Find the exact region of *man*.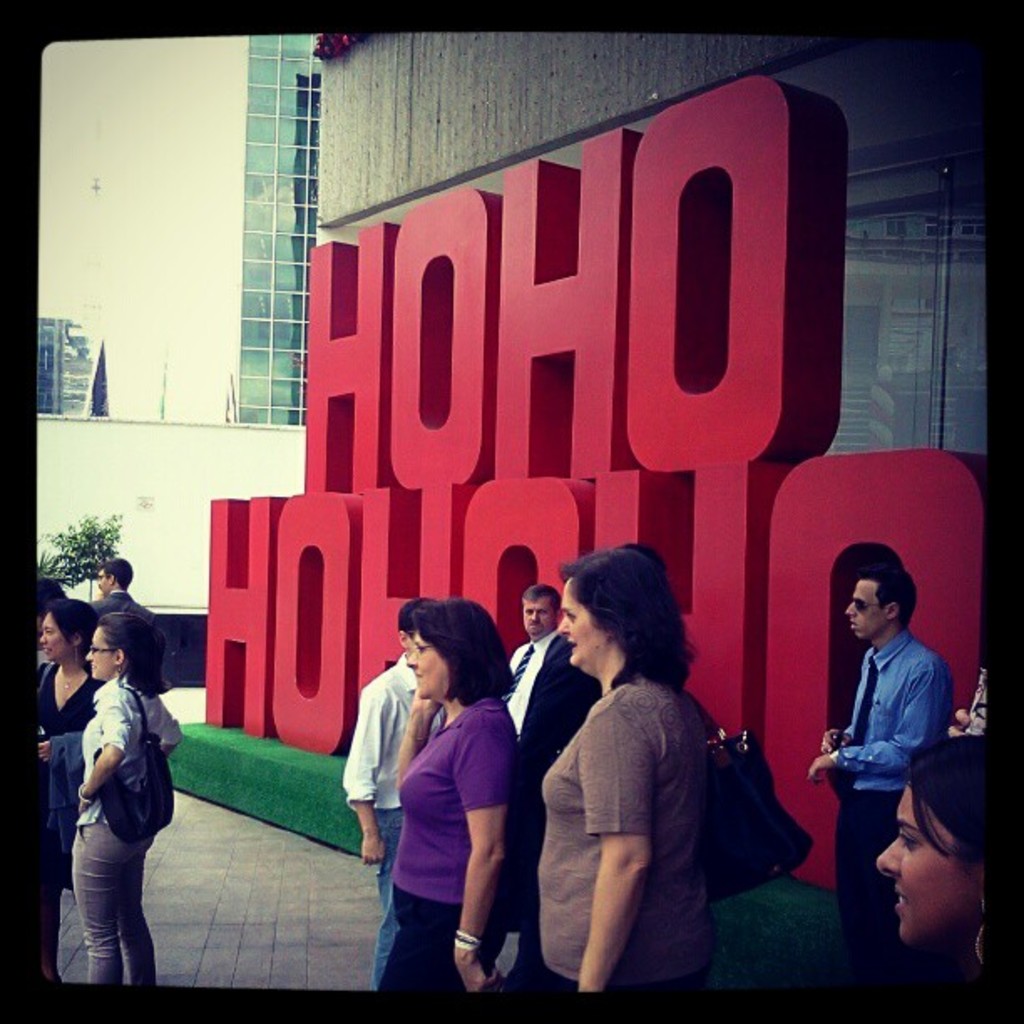
Exact region: pyautogui.locateOnScreen(808, 559, 954, 989).
